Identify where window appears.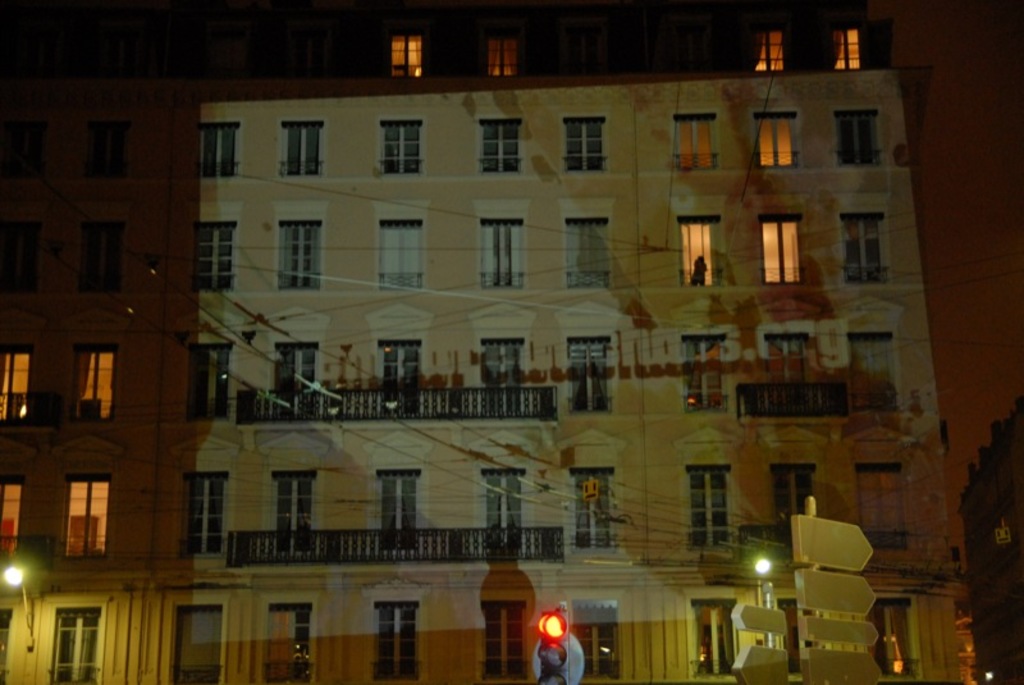
Appears at (768,600,804,677).
